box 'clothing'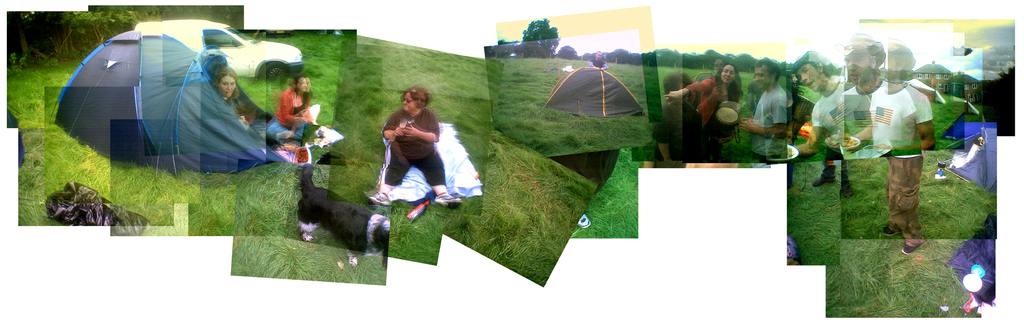
742:87:788:162
